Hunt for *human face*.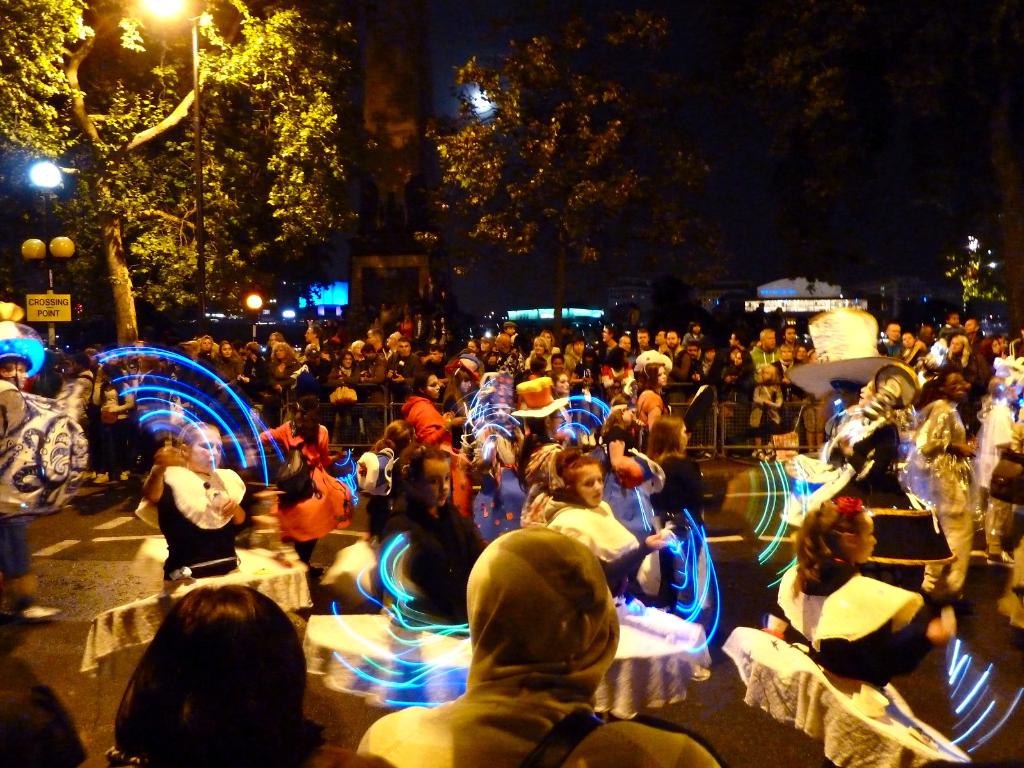
Hunted down at crop(201, 339, 212, 349).
